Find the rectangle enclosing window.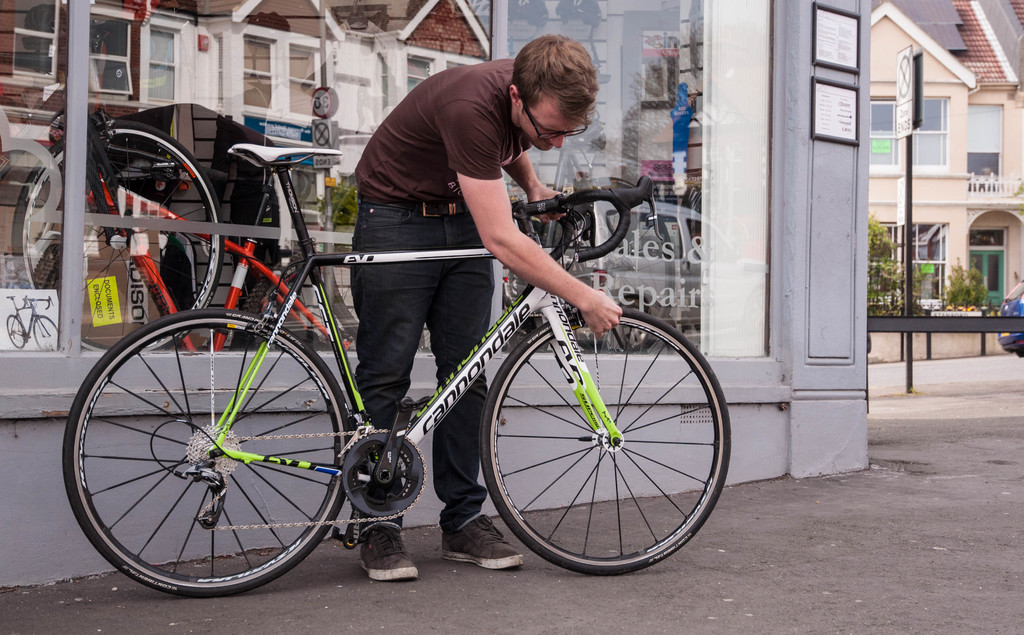
[241, 34, 275, 108].
